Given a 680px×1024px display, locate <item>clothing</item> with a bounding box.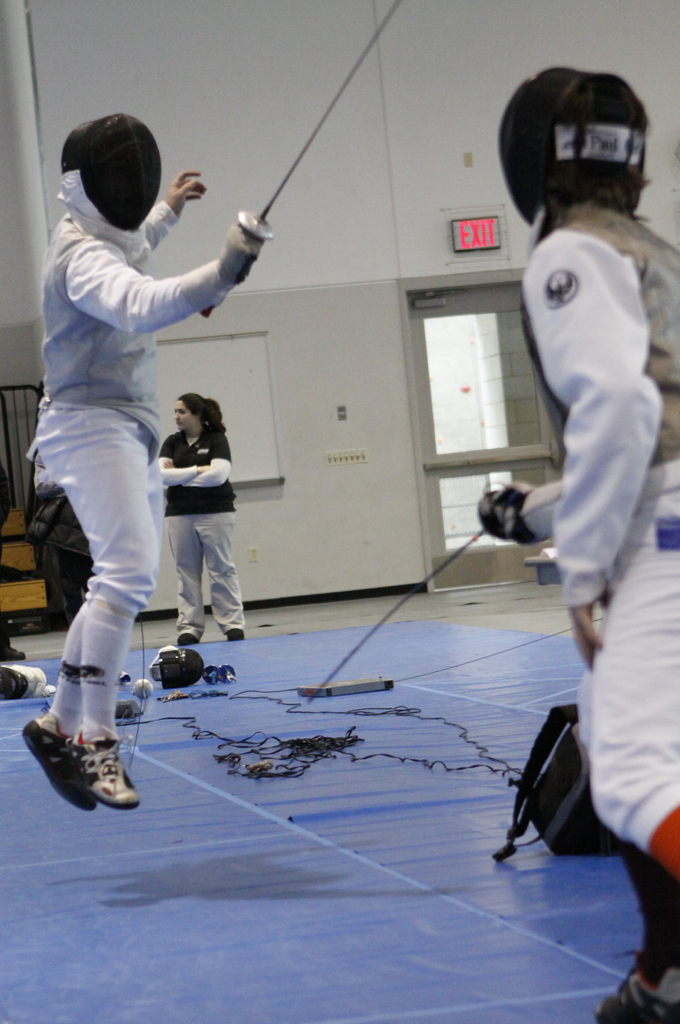
Located: <box>28,106,243,608</box>.
